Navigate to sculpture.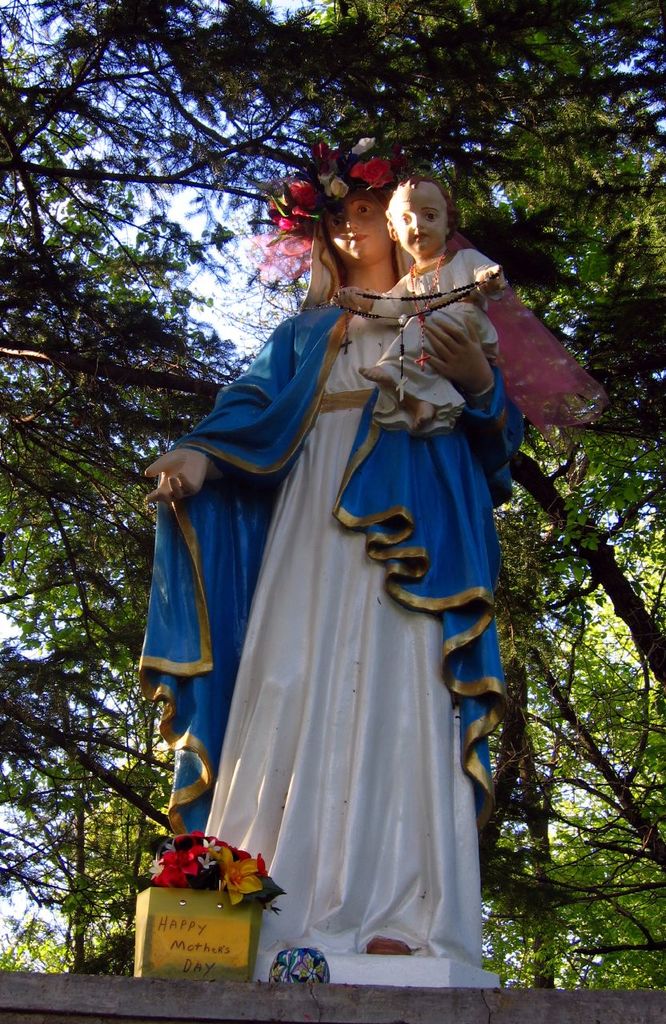
Navigation target: {"left": 351, "top": 151, "right": 516, "bottom": 436}.
